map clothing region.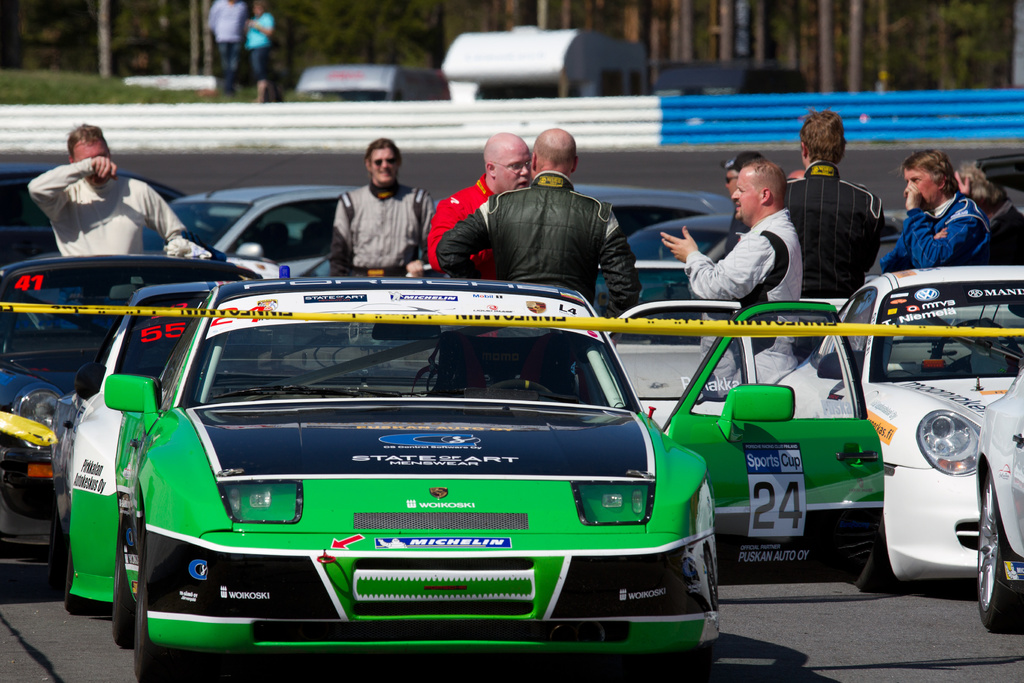
Mapped to rect(781, 169, 881, 298).
